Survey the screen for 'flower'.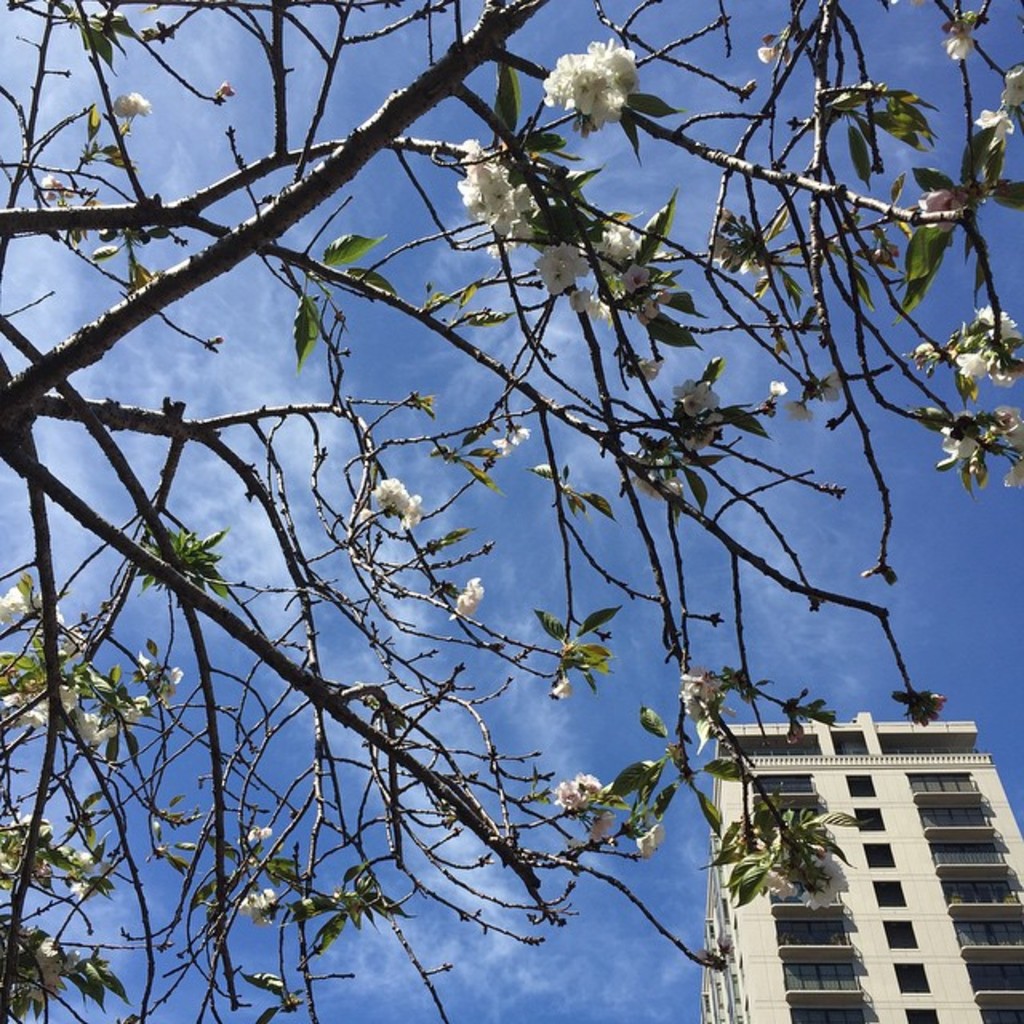
Survey found: [936, 32, 971, 61].
